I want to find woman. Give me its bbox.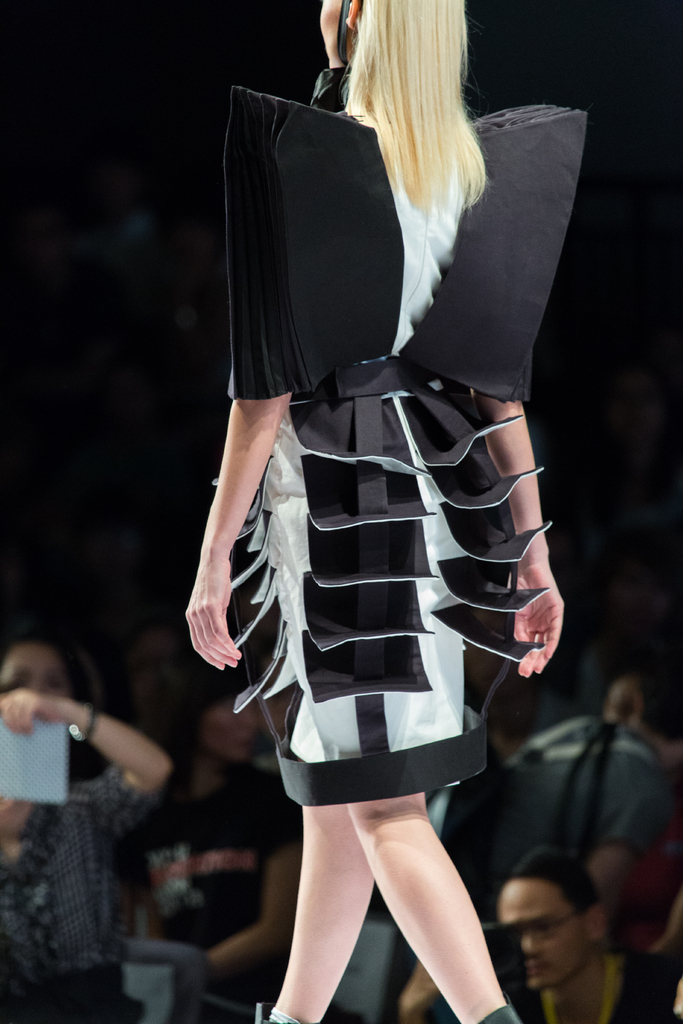
box(167, 10, 566, 938).
